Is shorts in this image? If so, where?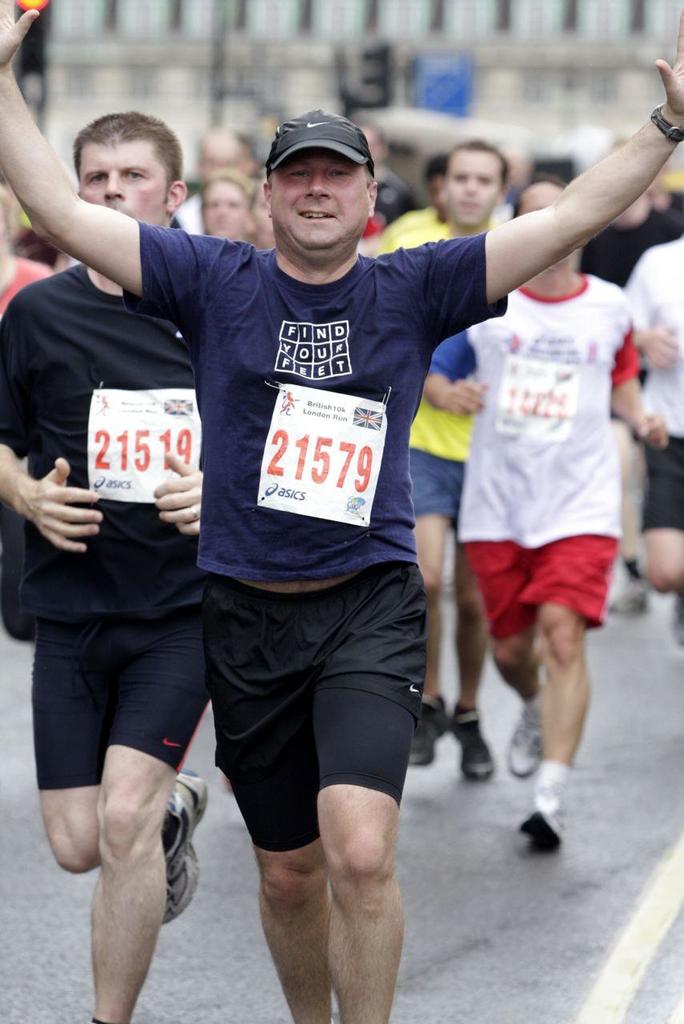
Yes, at {"x1": 35, "y1": 617, "x2": 204, "y2": 786}.
